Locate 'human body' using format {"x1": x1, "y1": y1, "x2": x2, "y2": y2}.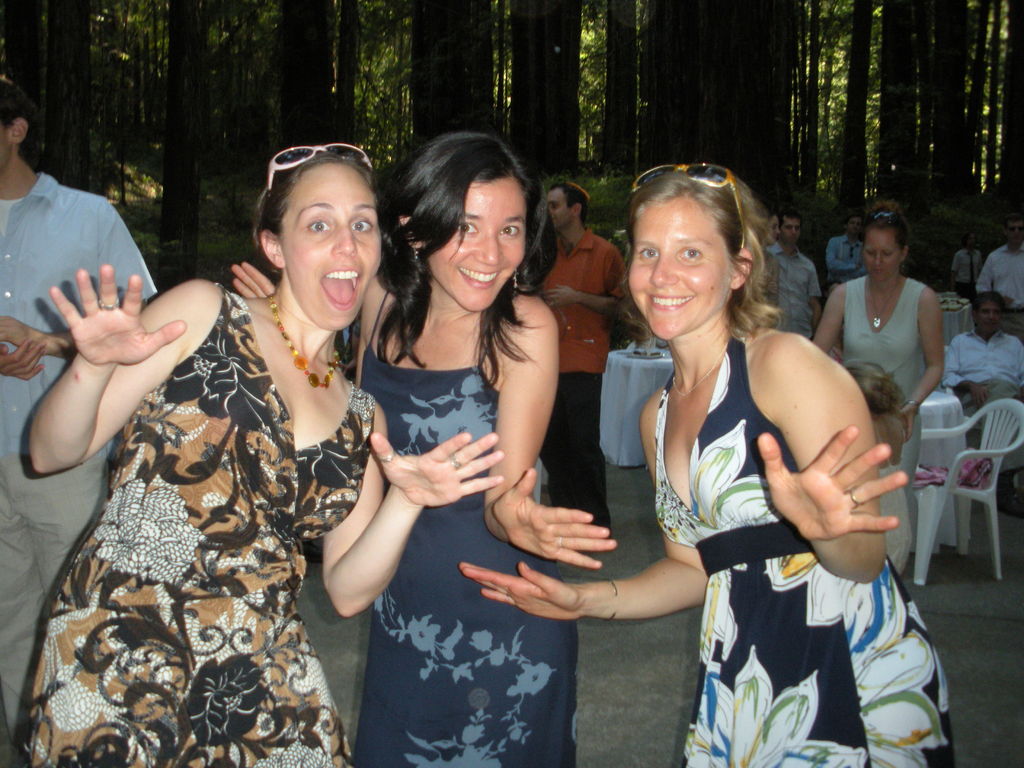
{"x1": 976, "y1": 210, "x2": 1023, "y2": 339}.
